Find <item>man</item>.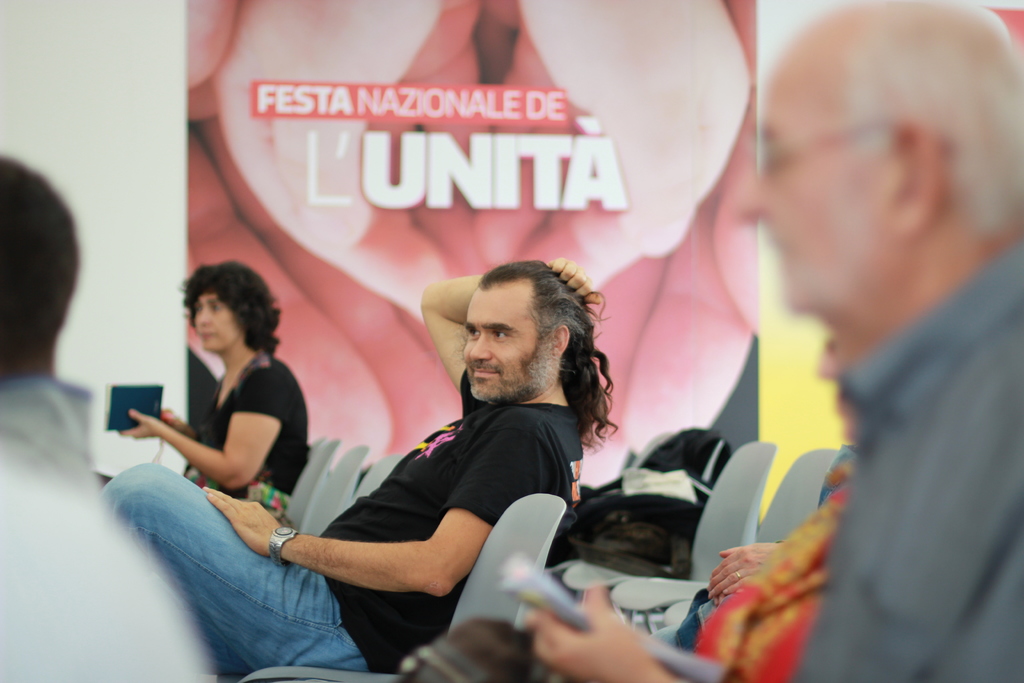
742 26 1023 670.
